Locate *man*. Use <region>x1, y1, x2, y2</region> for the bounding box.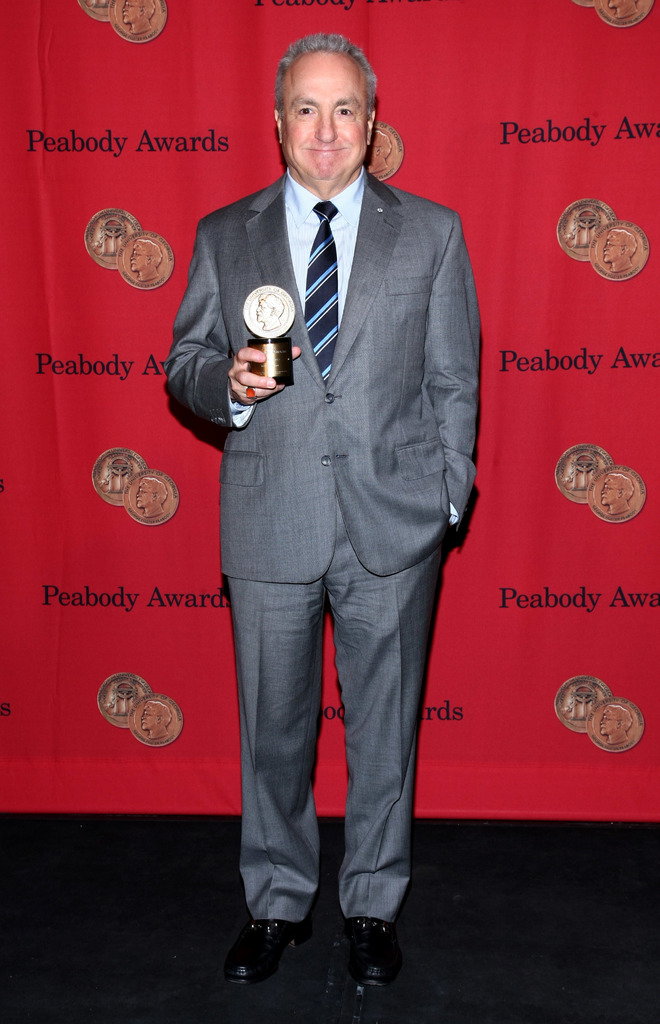
<region>139, 701, 176, 738</region>.
